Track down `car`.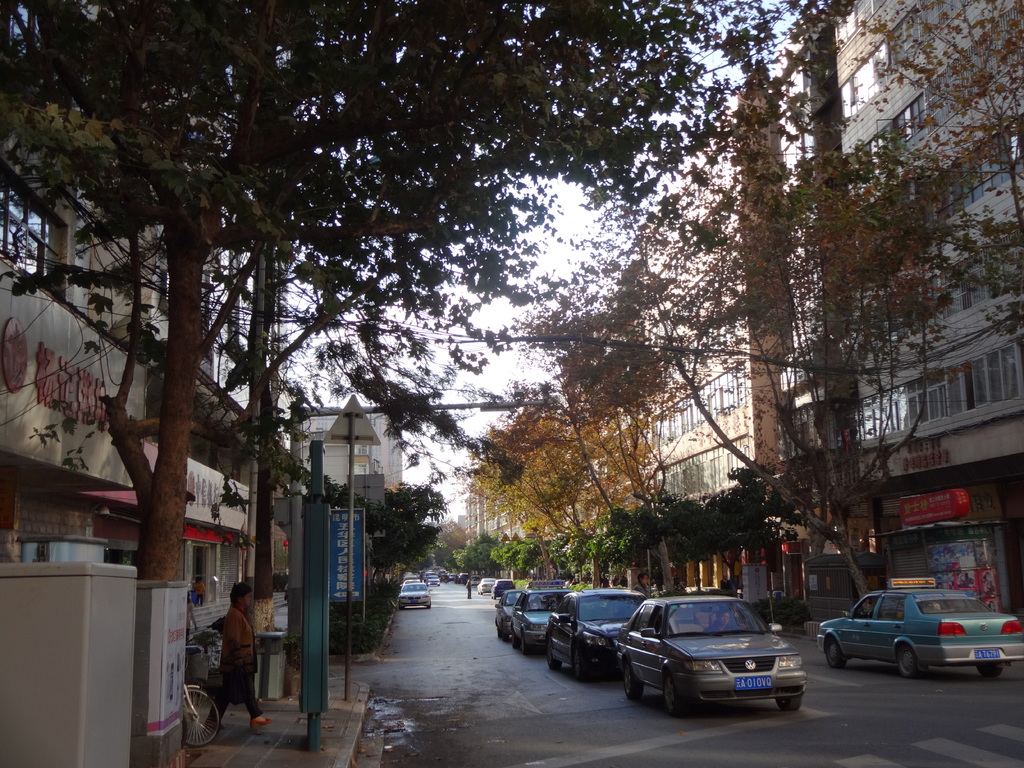
Tracked to 498,590,538,643.
